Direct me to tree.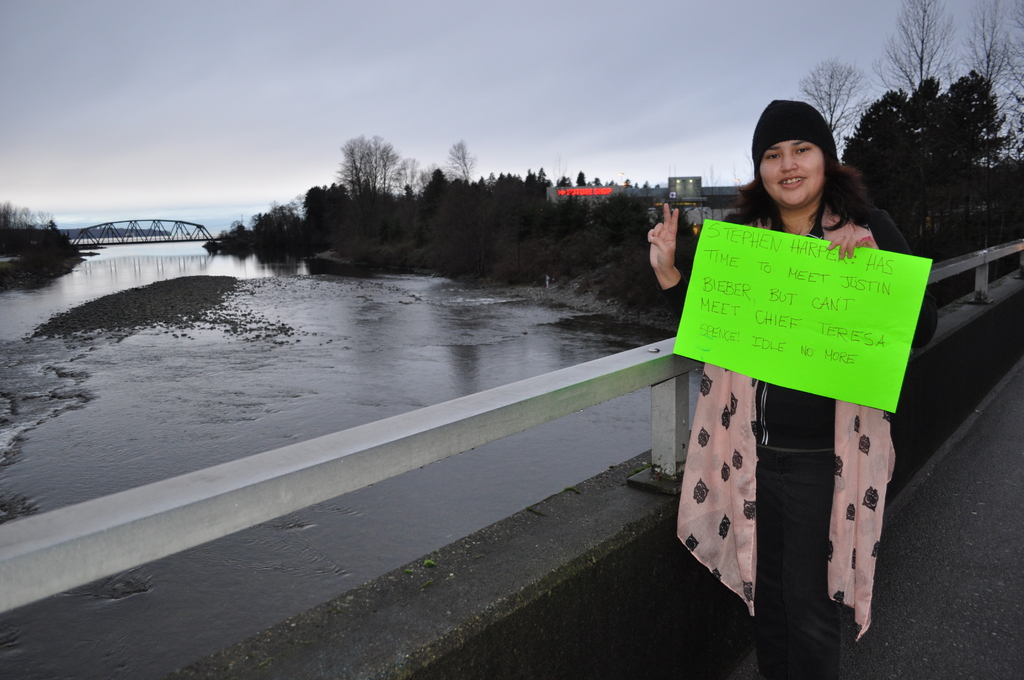
Direction: box=[389, 156, 428, 209].
